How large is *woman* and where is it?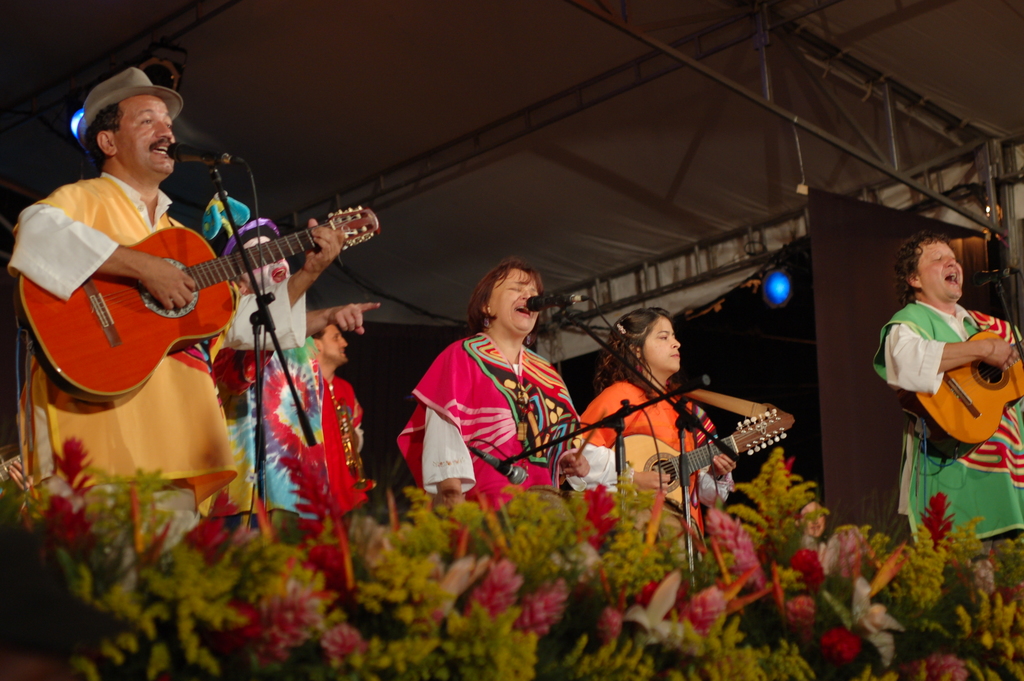
Bounding box: (left=401, top=251, right=596, bottom=531).
